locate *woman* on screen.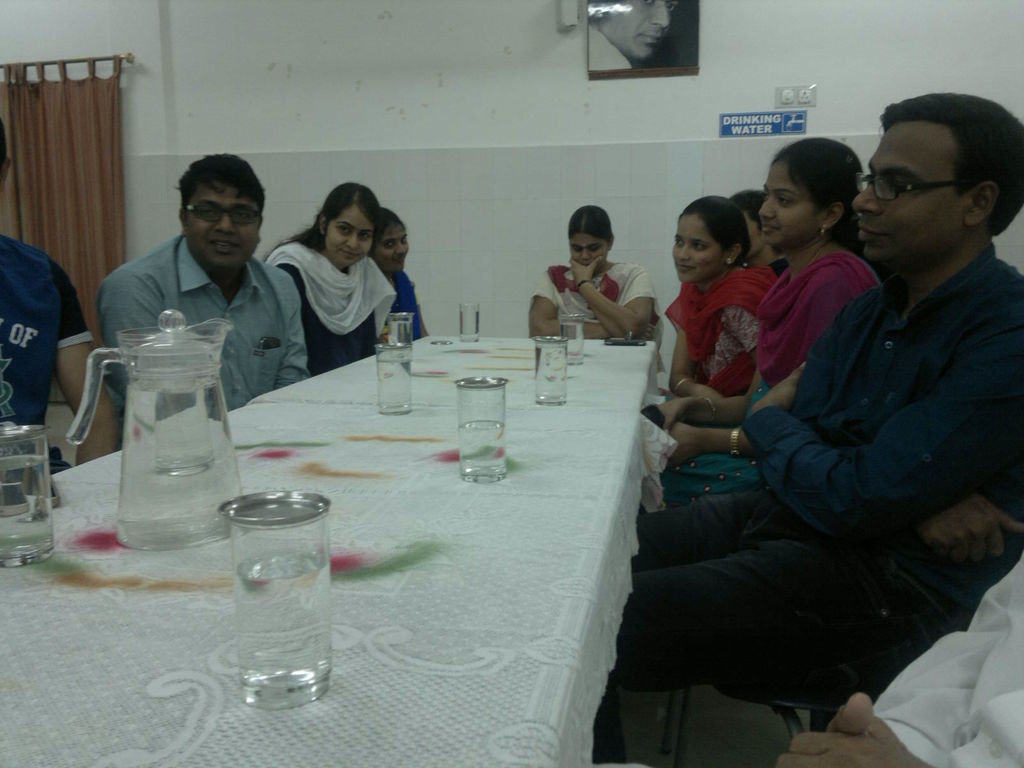
On screen at select_region(641, 134, 890, 518).
